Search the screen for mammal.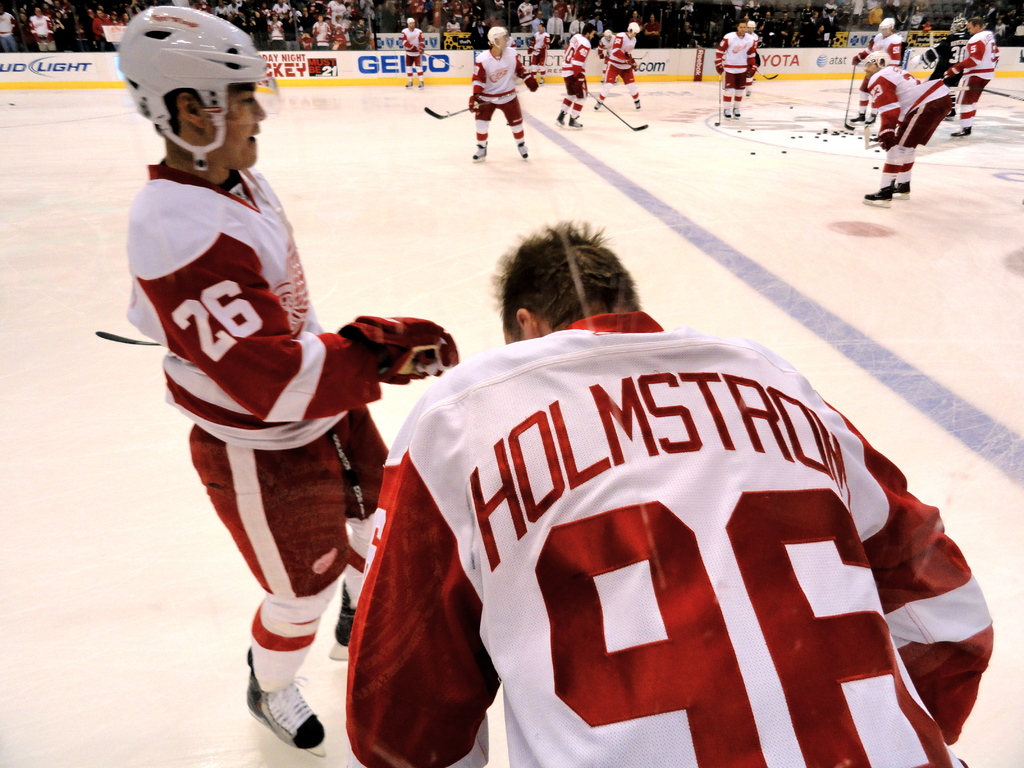
Found at (470, 25, 538, 159).
